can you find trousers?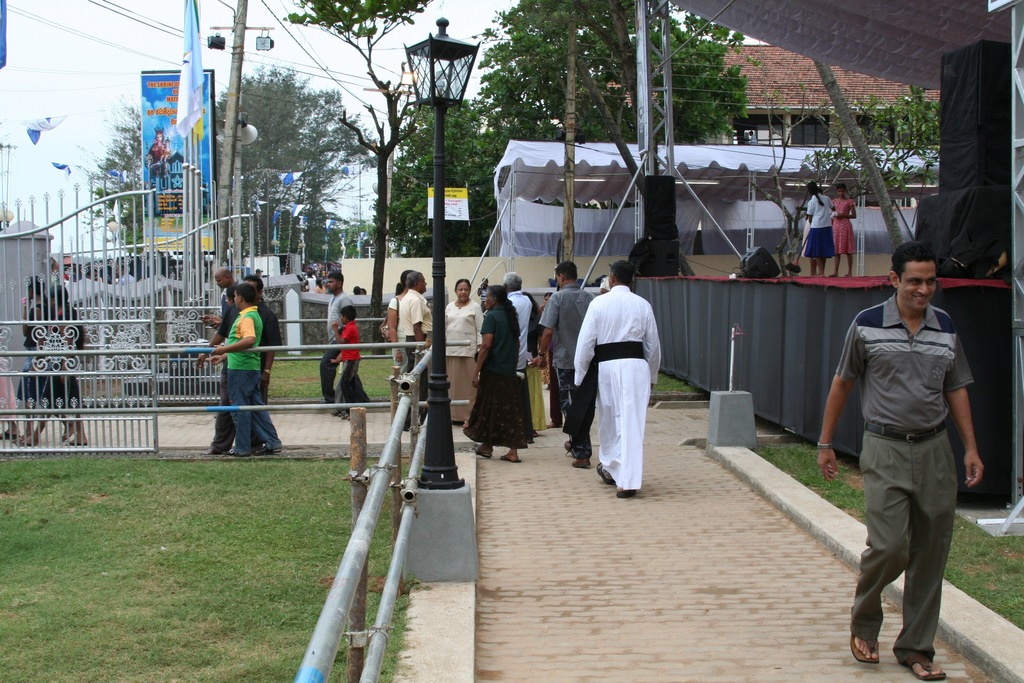
Yes, bounding box: BBox(317, 341, 367, 403).
